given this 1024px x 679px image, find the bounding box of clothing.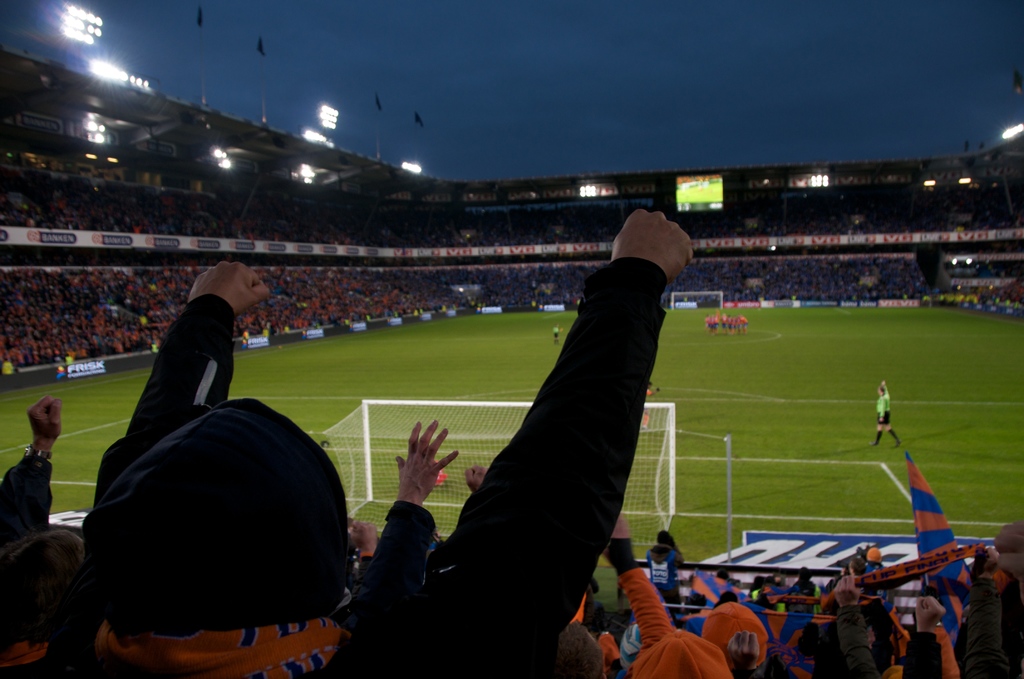
[x1=876, y1=431, x2=881, y2=445].
